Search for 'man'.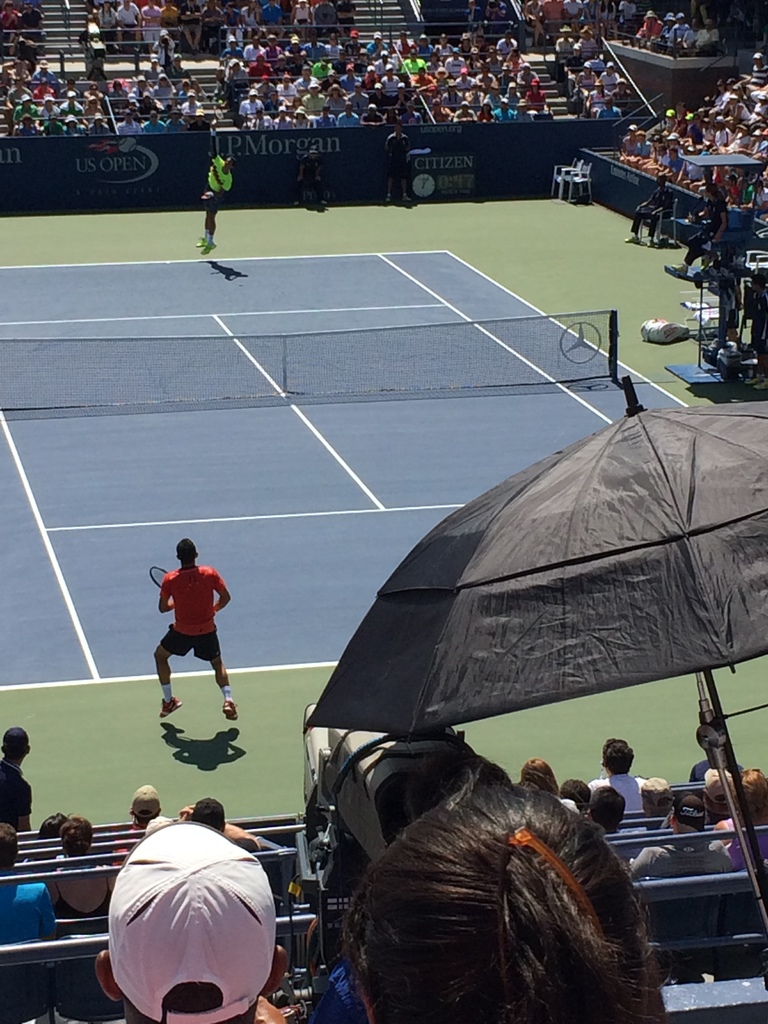
Found at l=562, t=0, r=585, b=18.
